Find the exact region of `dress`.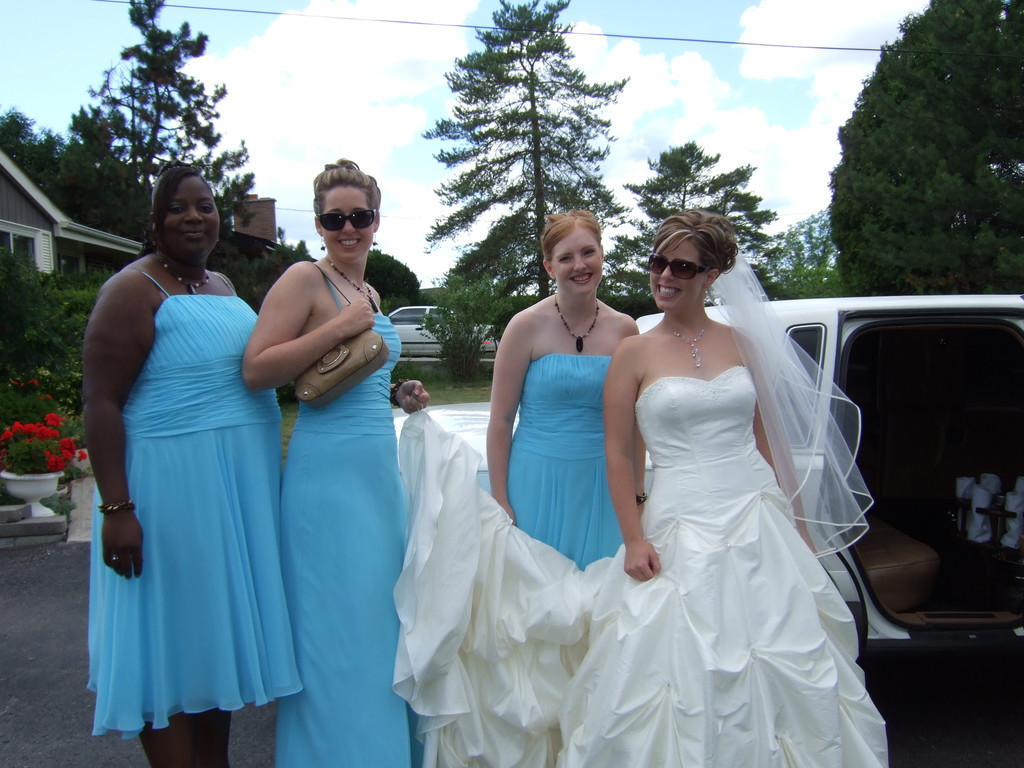
Exact region: Rect(508, 353, 625, 572).
